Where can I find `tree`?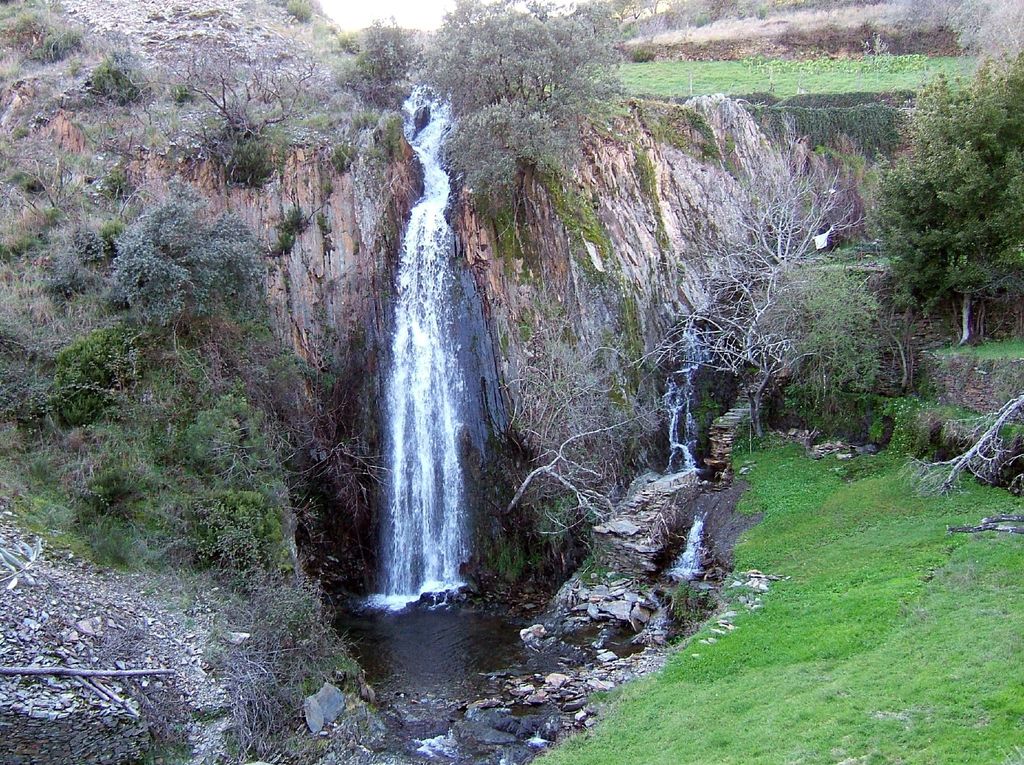
You can find it at BBox(856, 35, 1023, 397).
